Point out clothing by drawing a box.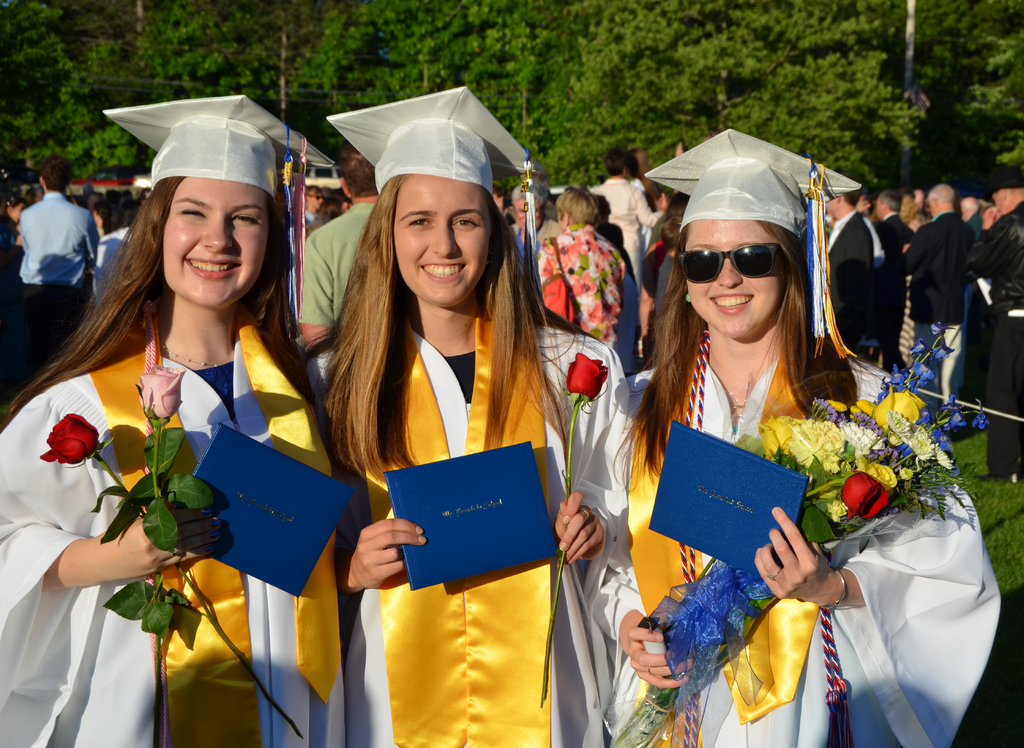
Rect(881, 207, 906, 355).
